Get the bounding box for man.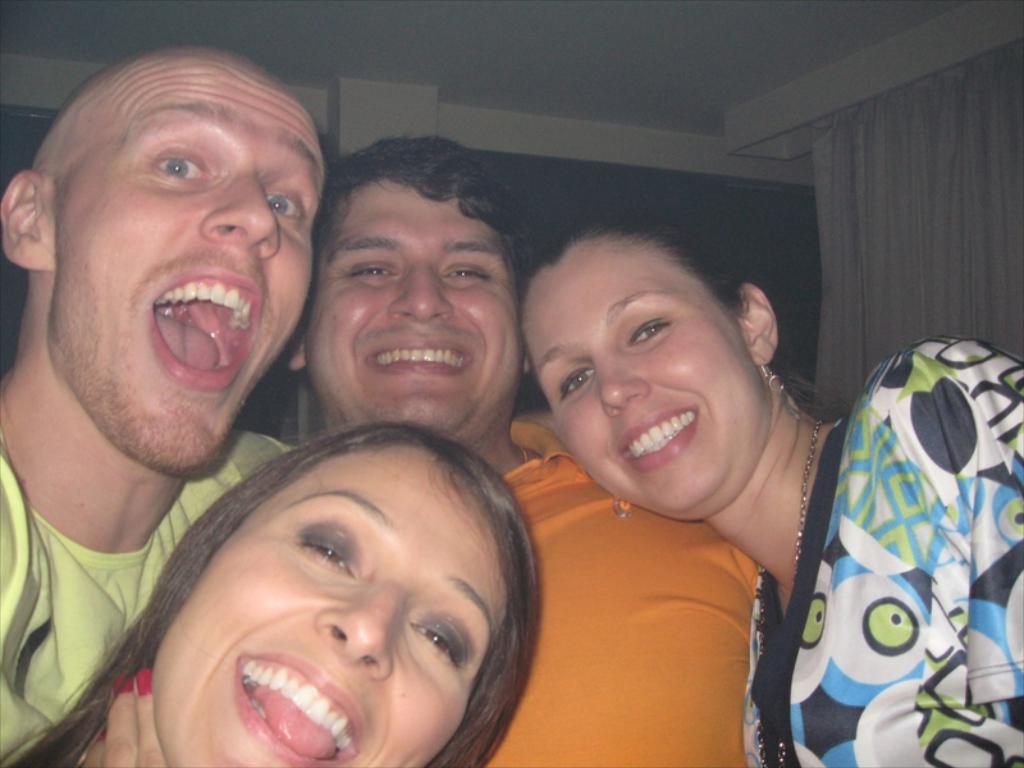
rect(0, 44, 333, 767).
